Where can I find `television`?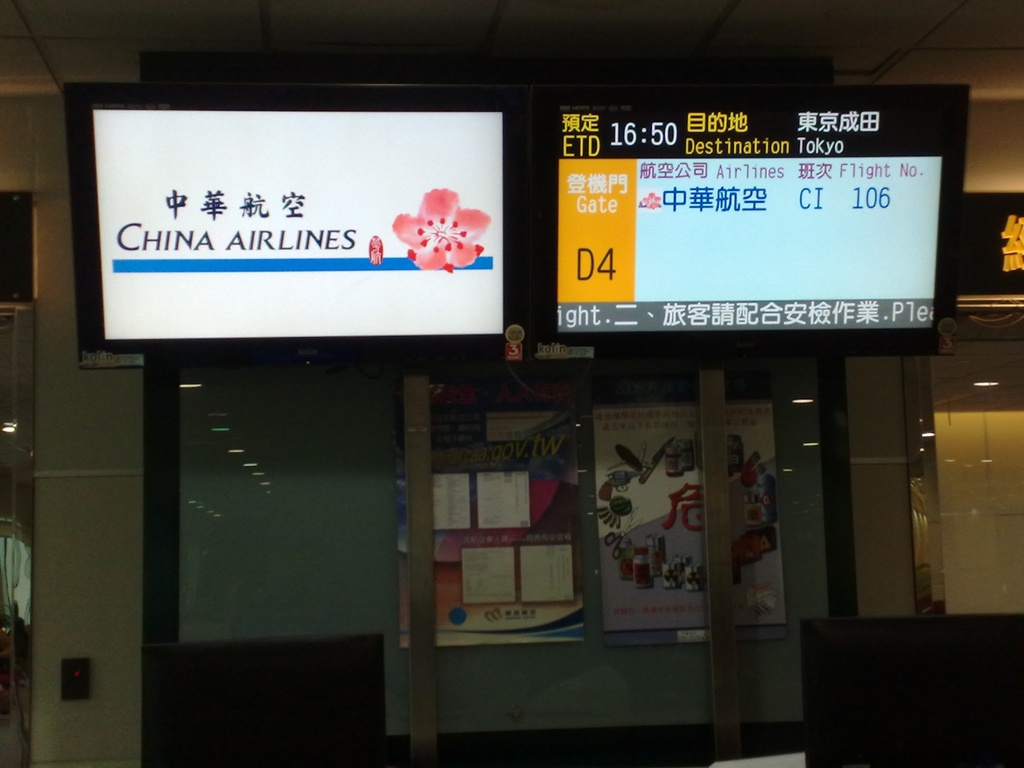
You can find it at (953,189,1023,308).
